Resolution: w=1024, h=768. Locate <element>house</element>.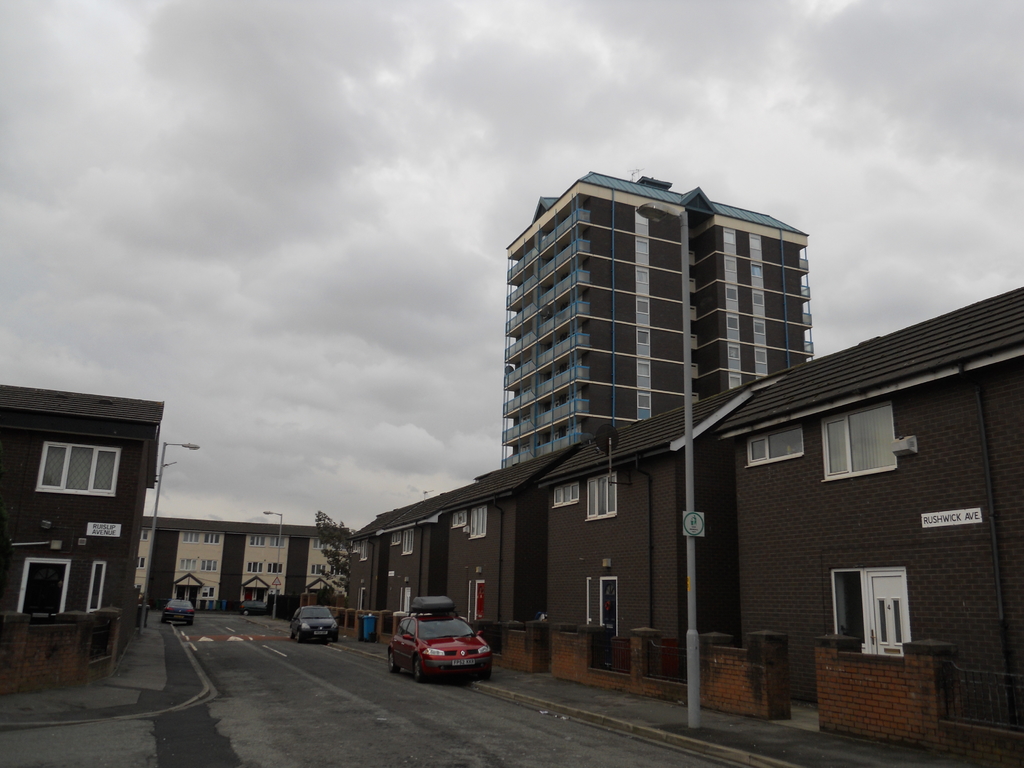
[x1=140, y1=518, x2=362, y2=614].
